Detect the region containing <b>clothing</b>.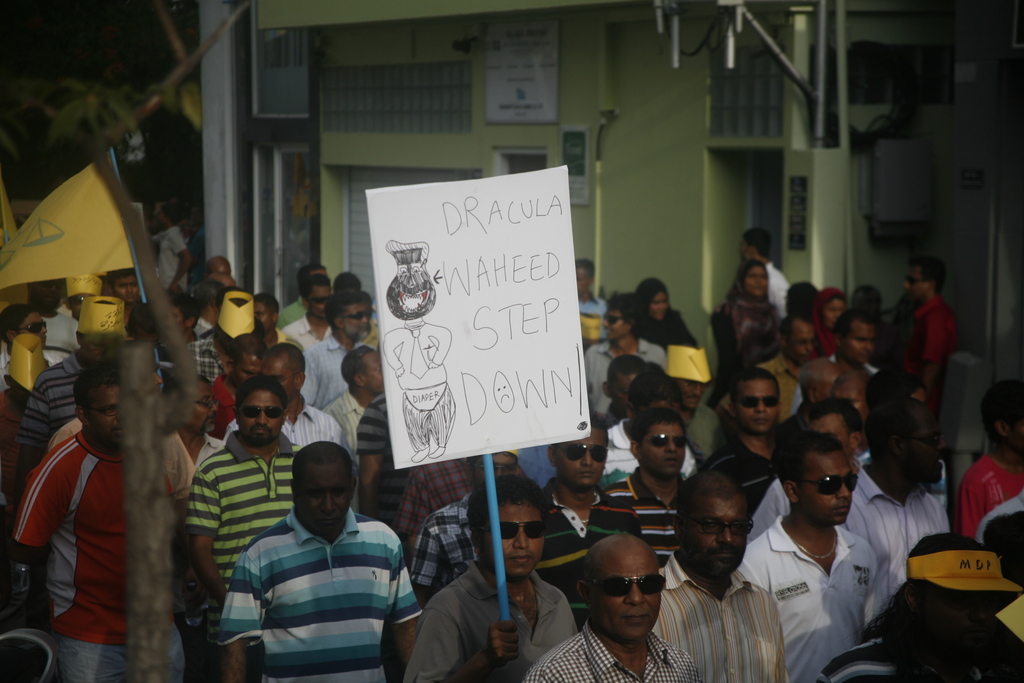
select_region(212, 483, 416, 677).
